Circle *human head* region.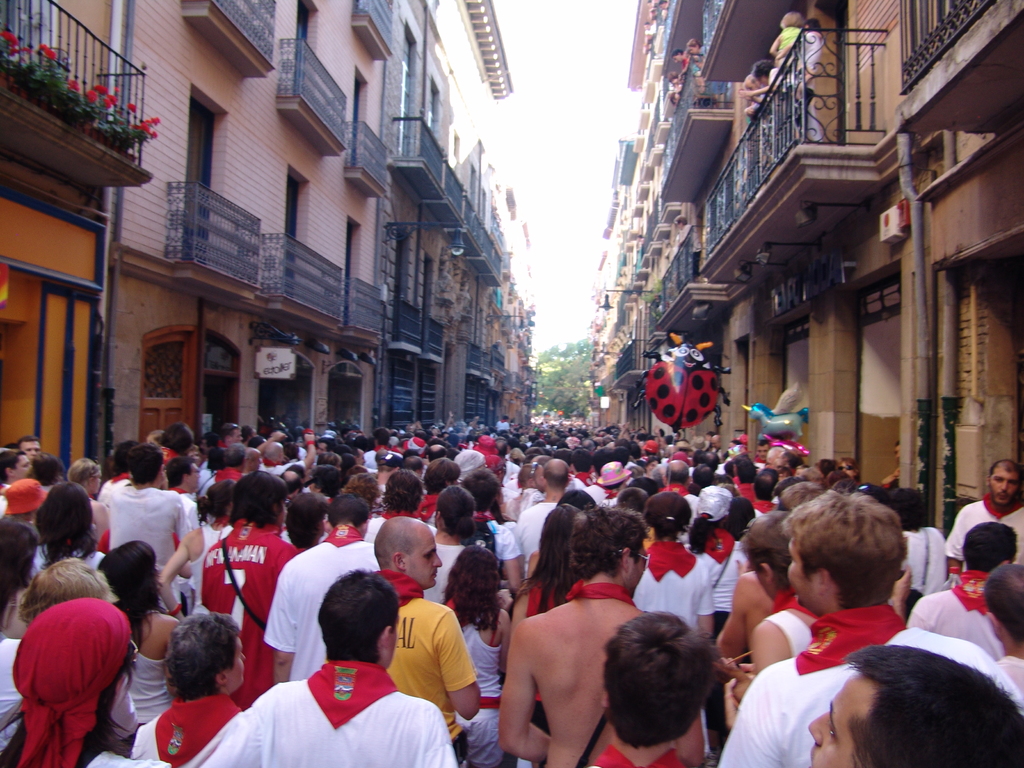
Region: region(673, 48, 689, 63).
